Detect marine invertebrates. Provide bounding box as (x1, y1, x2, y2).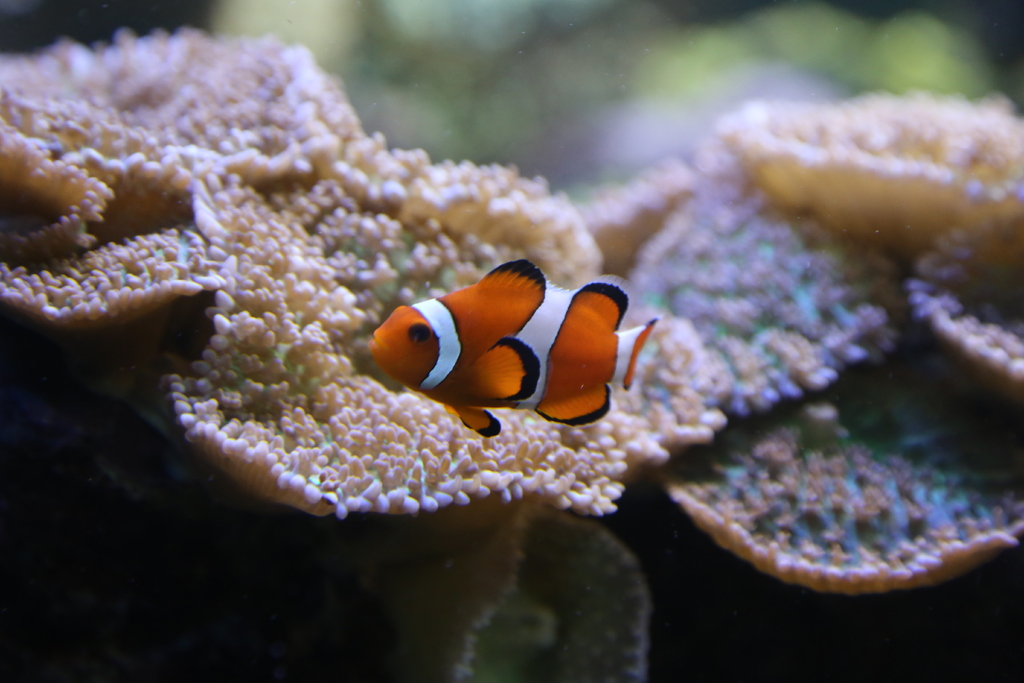
(892, 197, 1023, 426).
